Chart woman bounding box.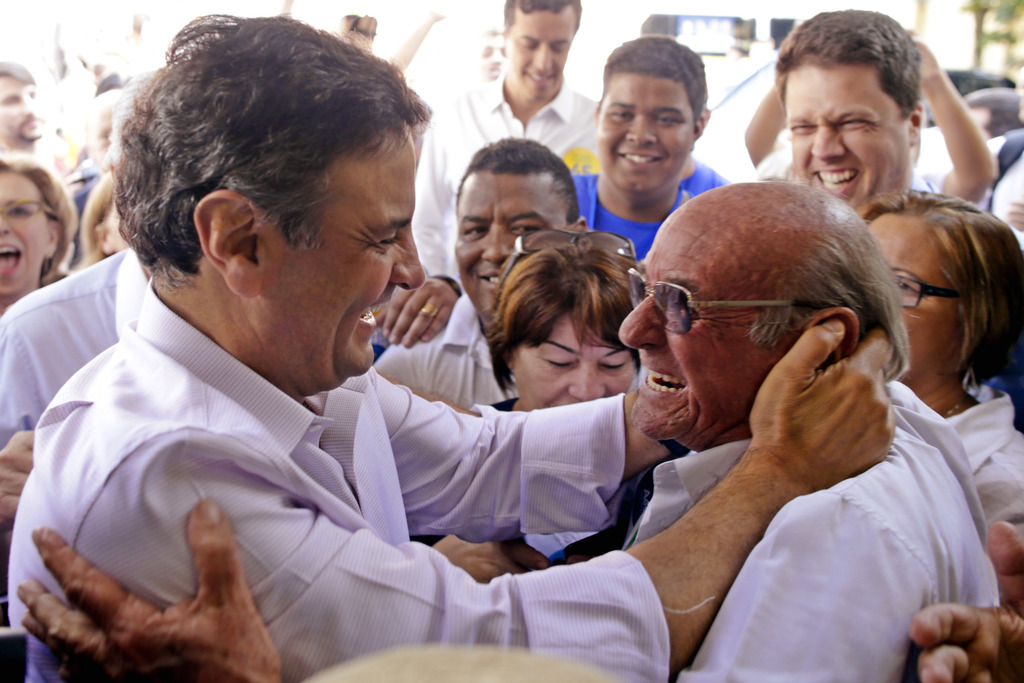
Charted: (x1=80, y1=166, x2=131, y2=265).
